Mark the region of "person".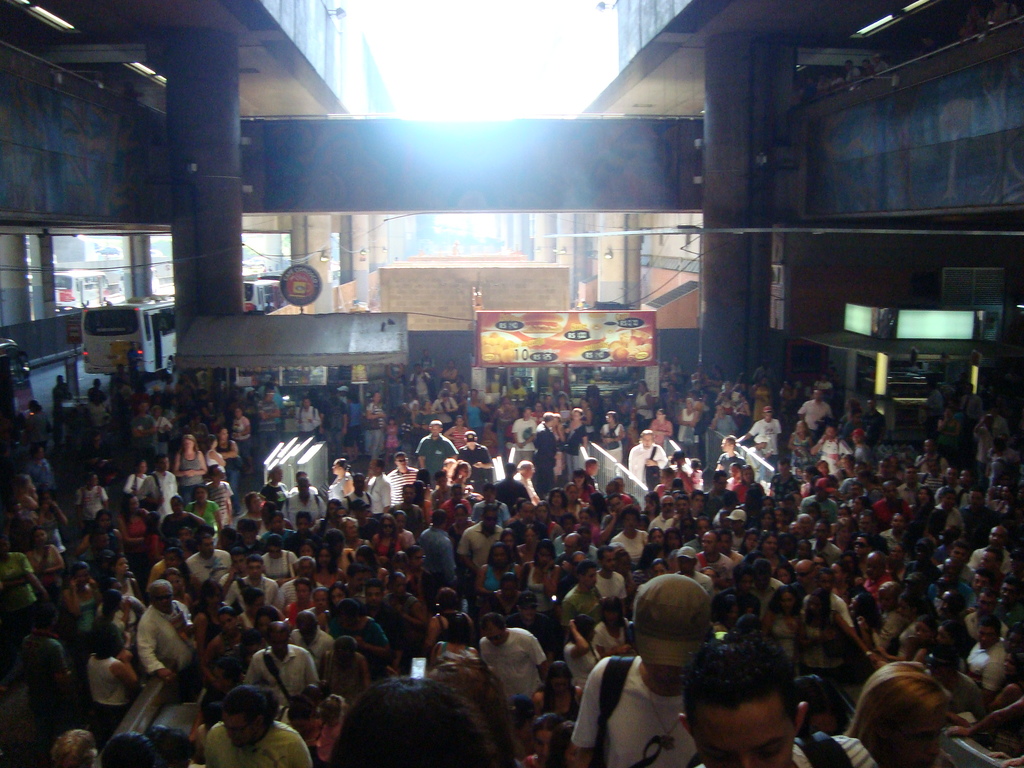
Region: 231:586:277:640.
